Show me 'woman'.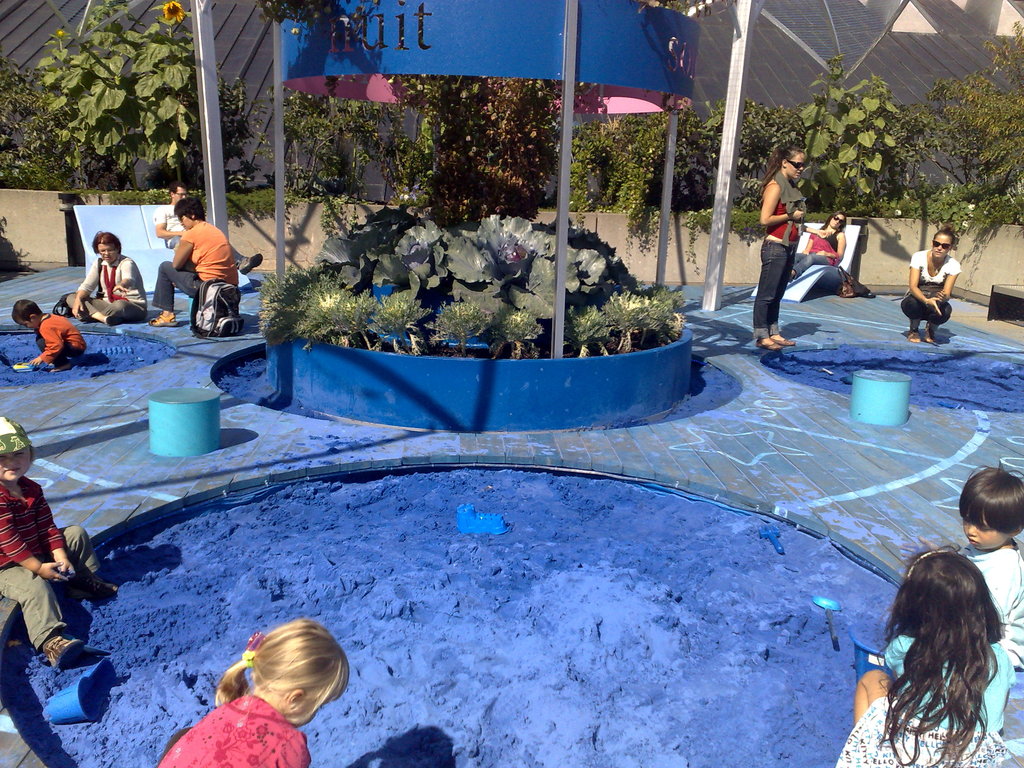
'woman' is here: left=156, top=605, right=349, bottom=767.
